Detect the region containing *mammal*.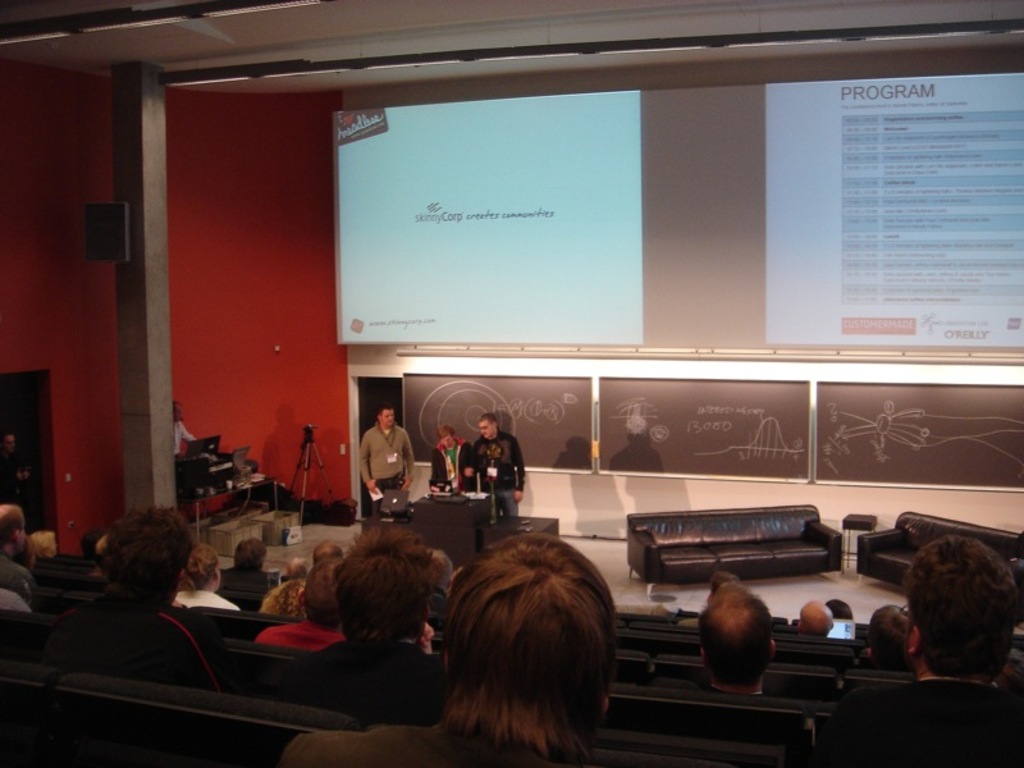
rect(424, 425, 463, 481).
